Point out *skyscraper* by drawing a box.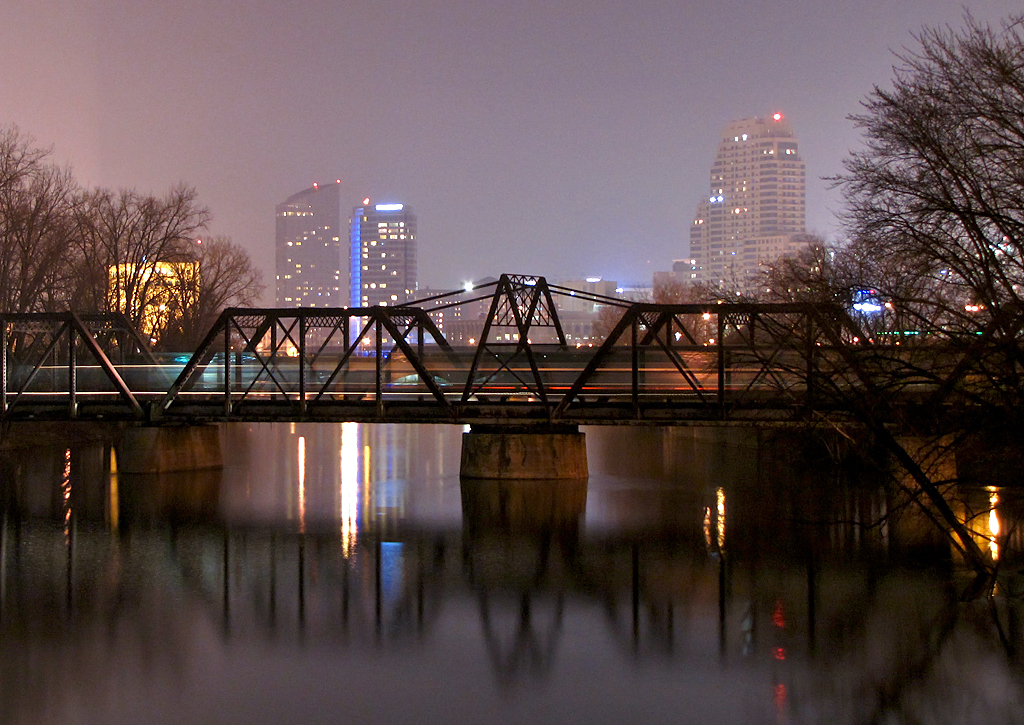
688, 115, 816, 292.
